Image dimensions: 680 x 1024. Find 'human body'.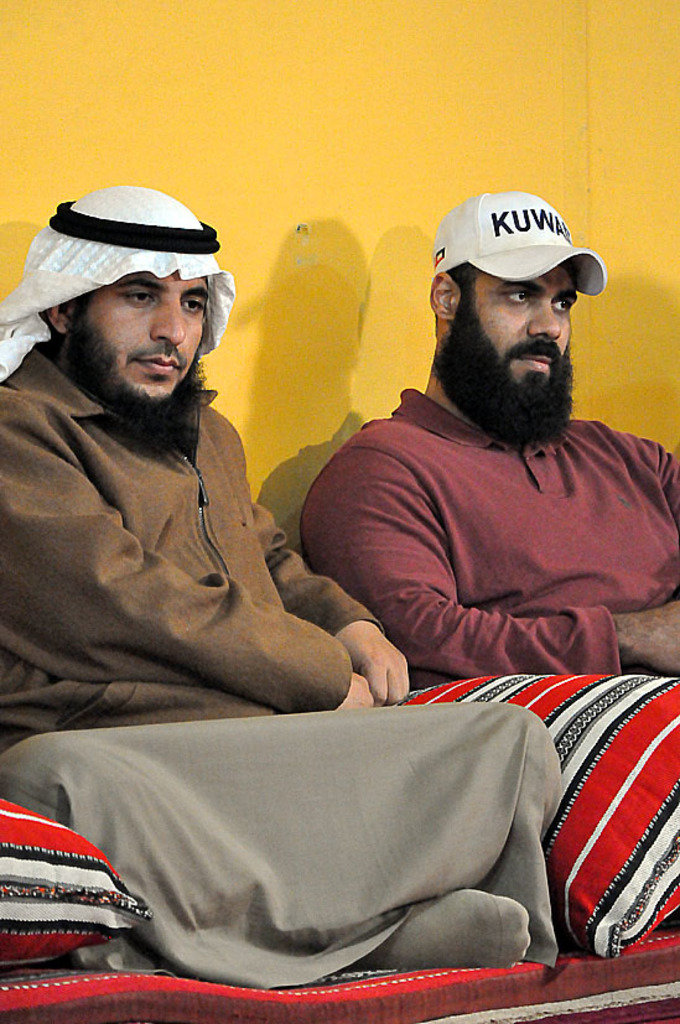
x1=297 y1=218 x2=668 y2=717.
